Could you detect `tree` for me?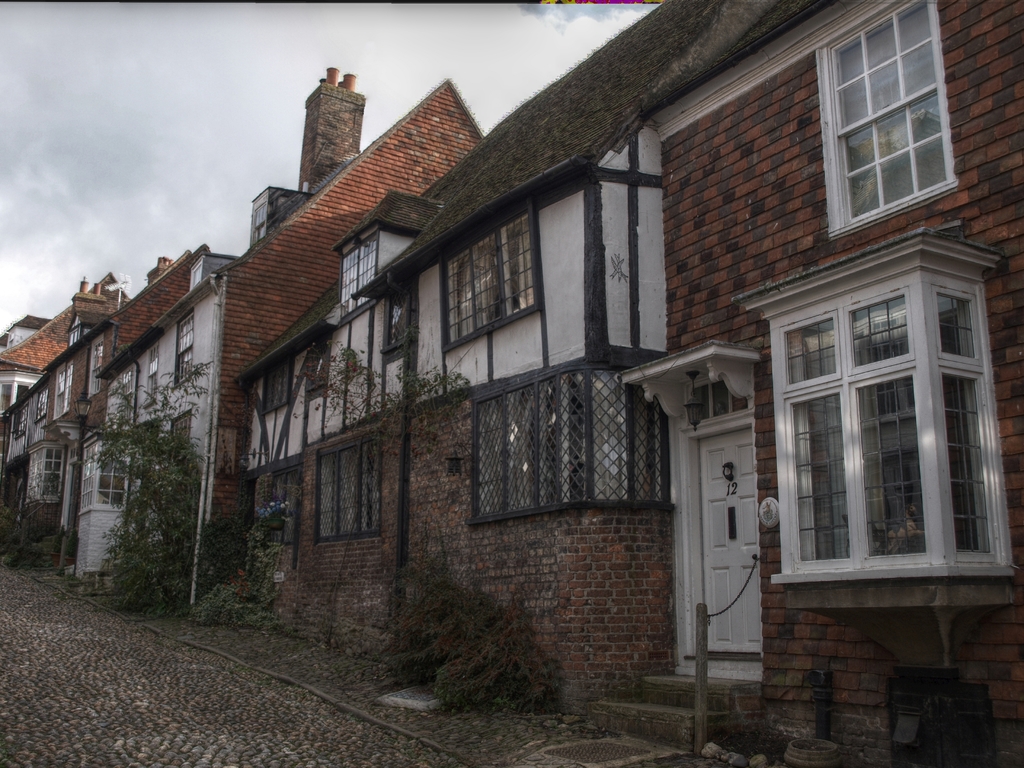
Detection result: crop(61, 384, 212, 613).
